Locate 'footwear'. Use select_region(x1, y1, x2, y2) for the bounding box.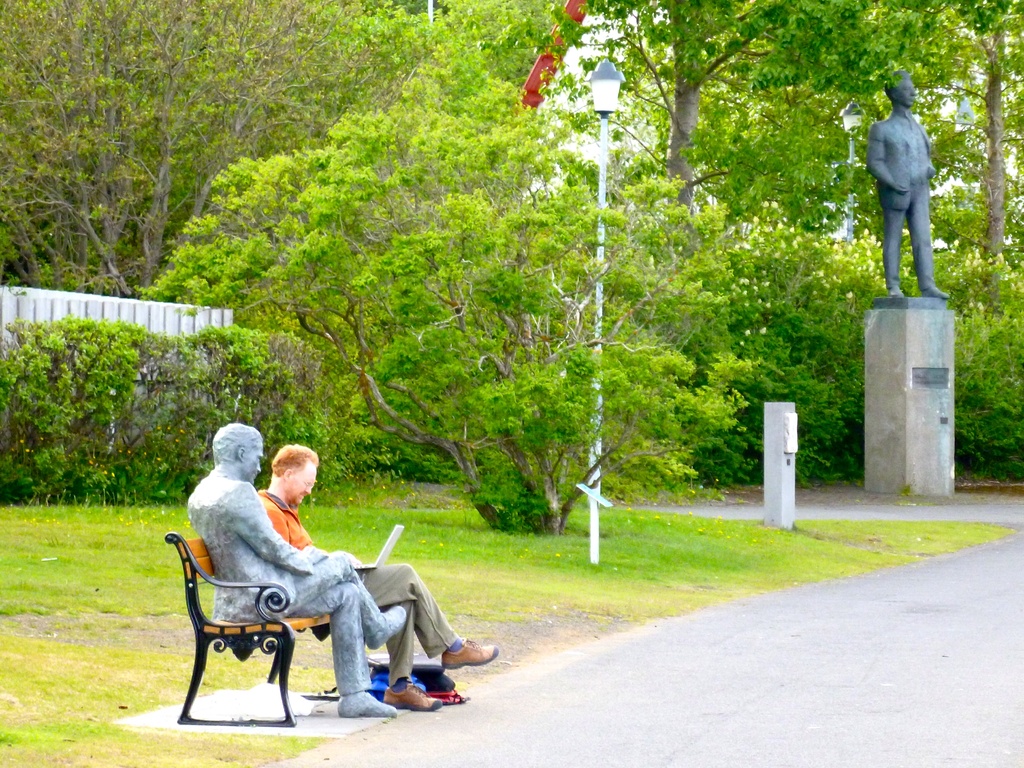
select_region(442, 636, 497, 669).
